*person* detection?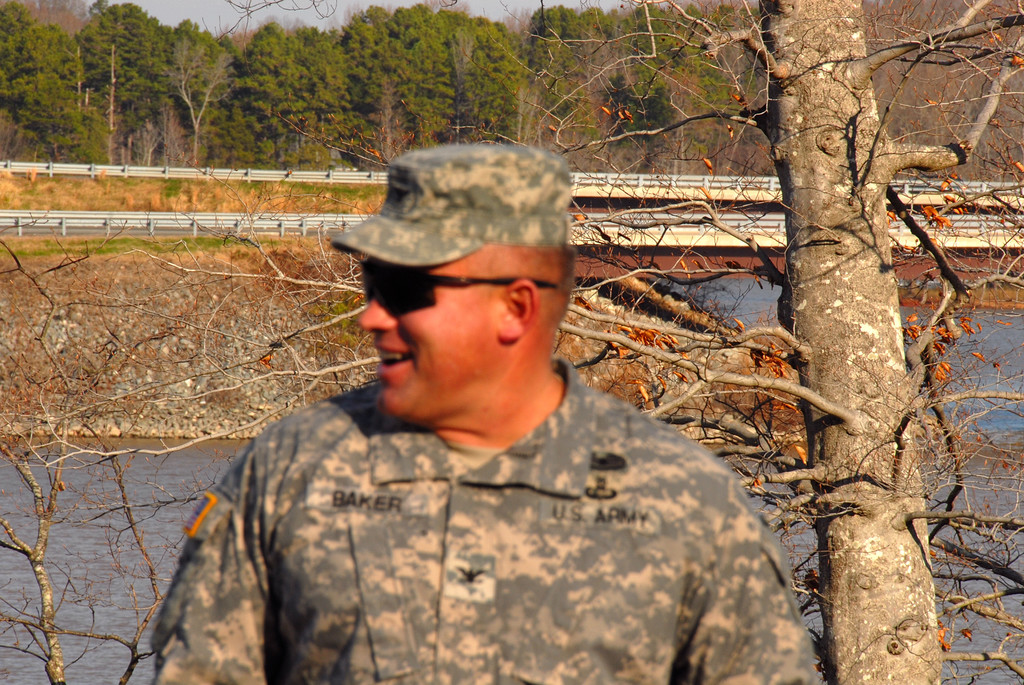
select_region(189, 152, 780, 672)
